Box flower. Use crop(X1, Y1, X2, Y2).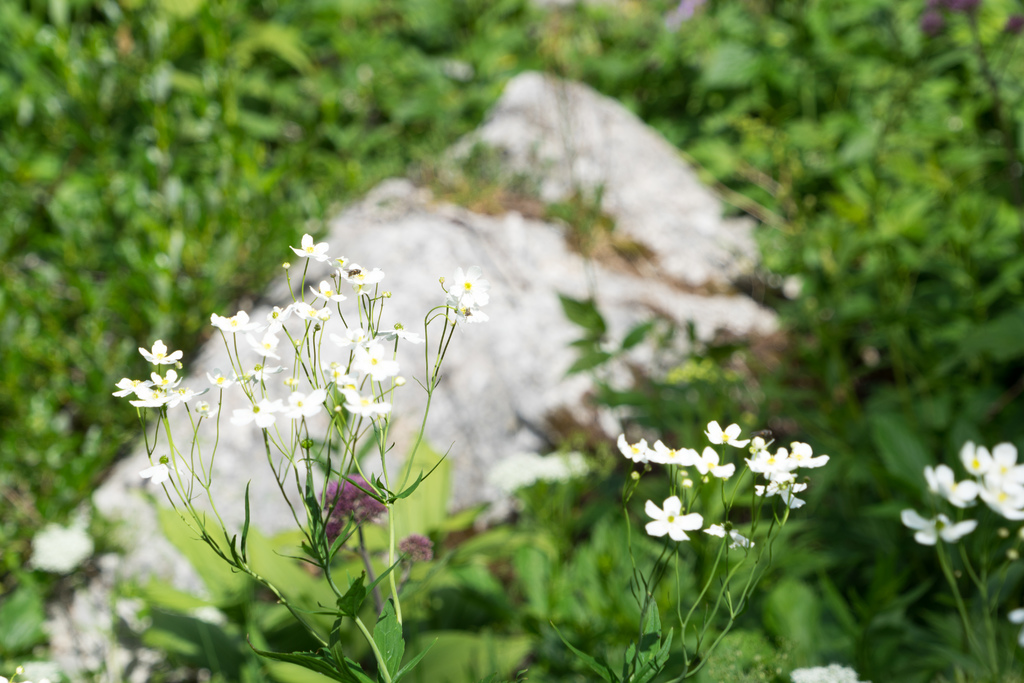
crop(1000, 525, 1011, 539).
